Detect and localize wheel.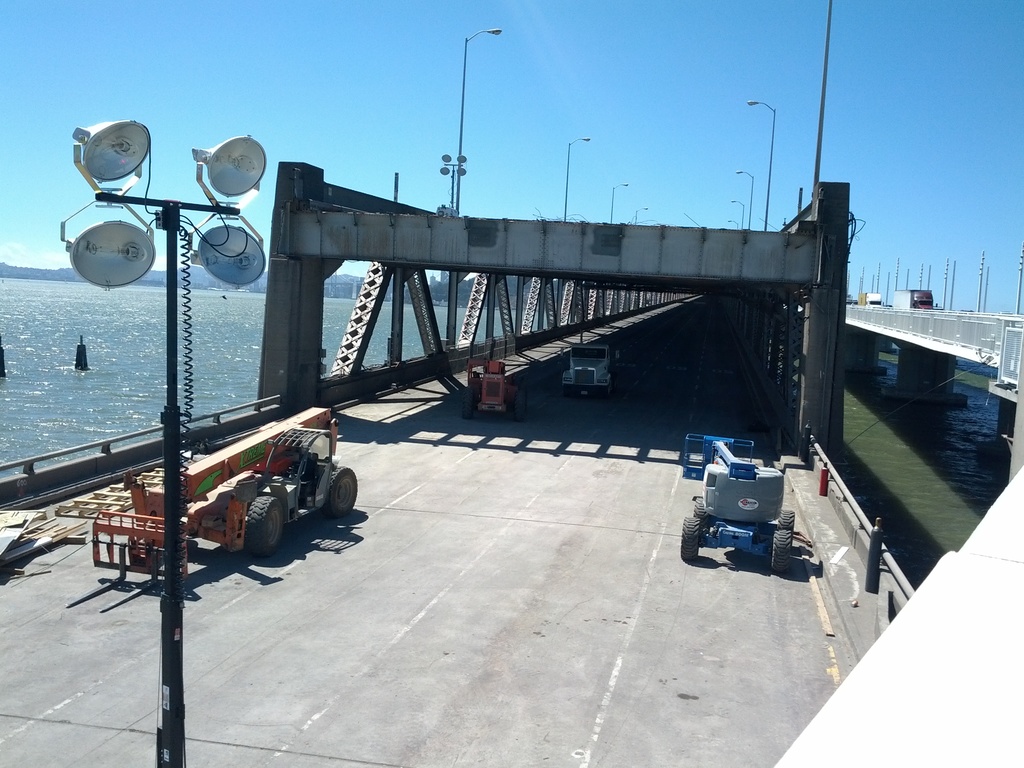
Localized at 329 465 359 515.
